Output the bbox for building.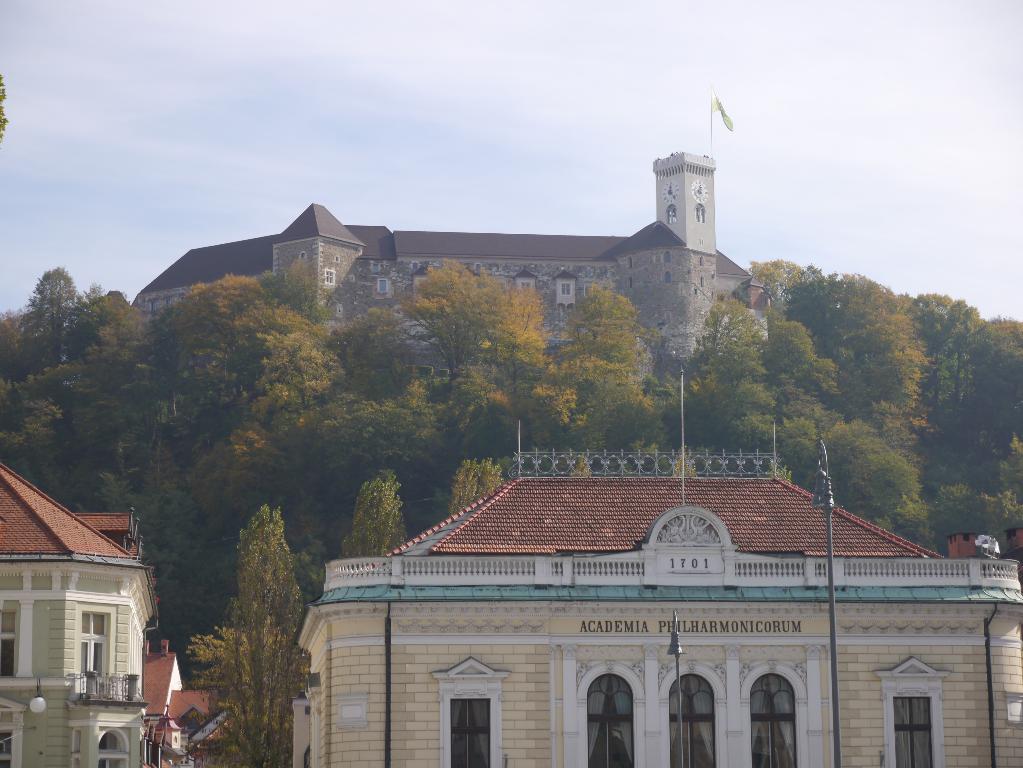
l=118, t=152, r=772, b=418.
